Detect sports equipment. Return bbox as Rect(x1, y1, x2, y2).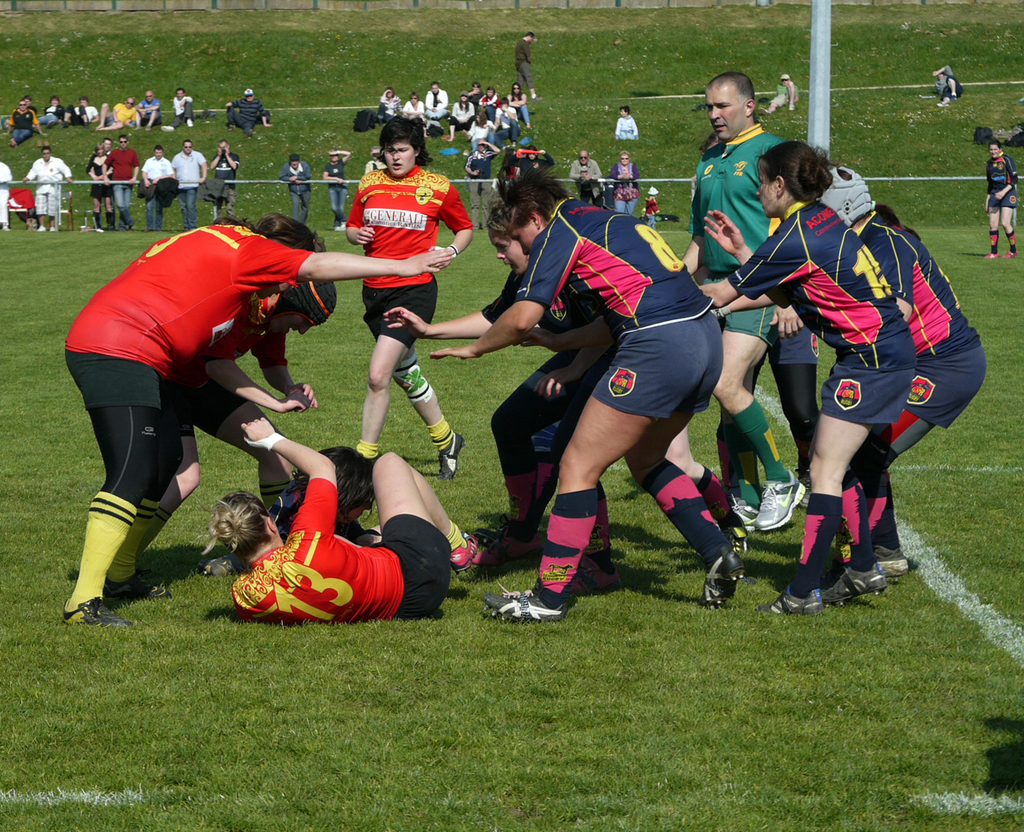
Rect(873, 544, 908, 573).
